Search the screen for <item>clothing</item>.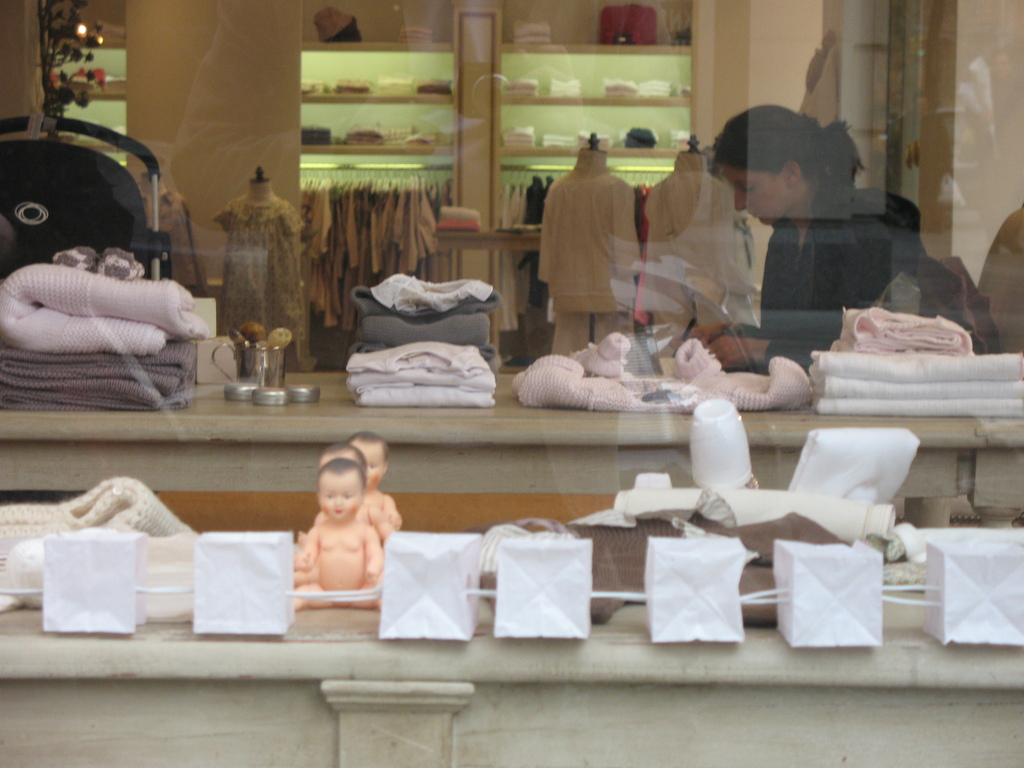
Found at detection(643, 74, 673, 97).
